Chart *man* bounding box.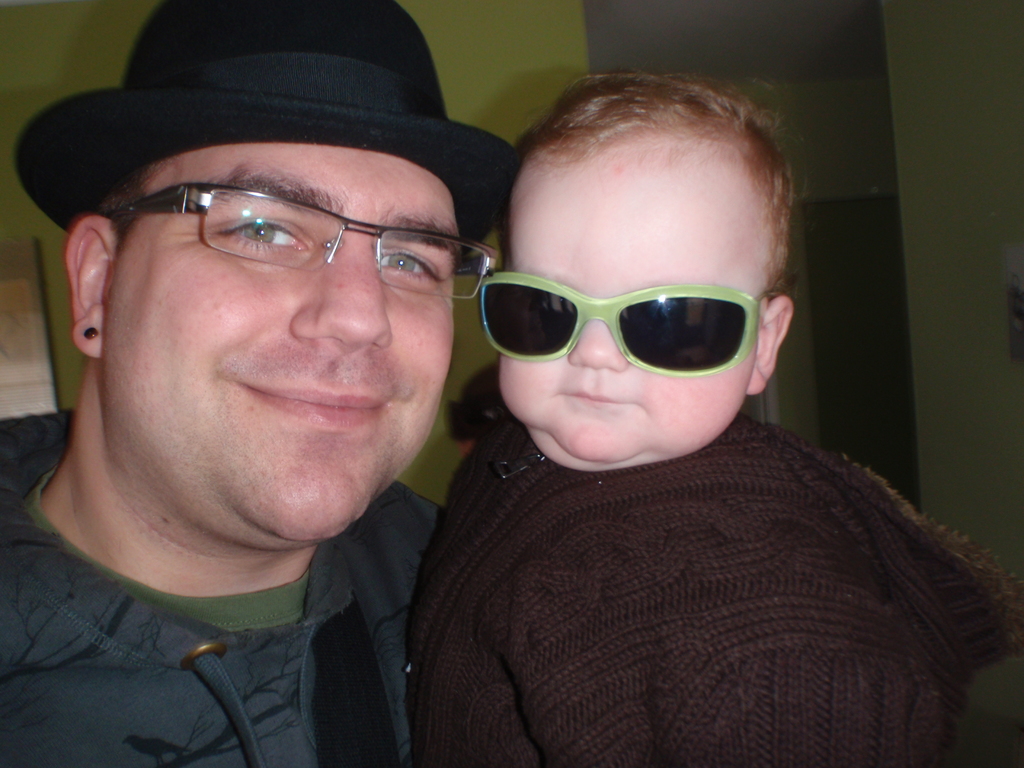
Charted: detection(0, 0, 518, 767).
